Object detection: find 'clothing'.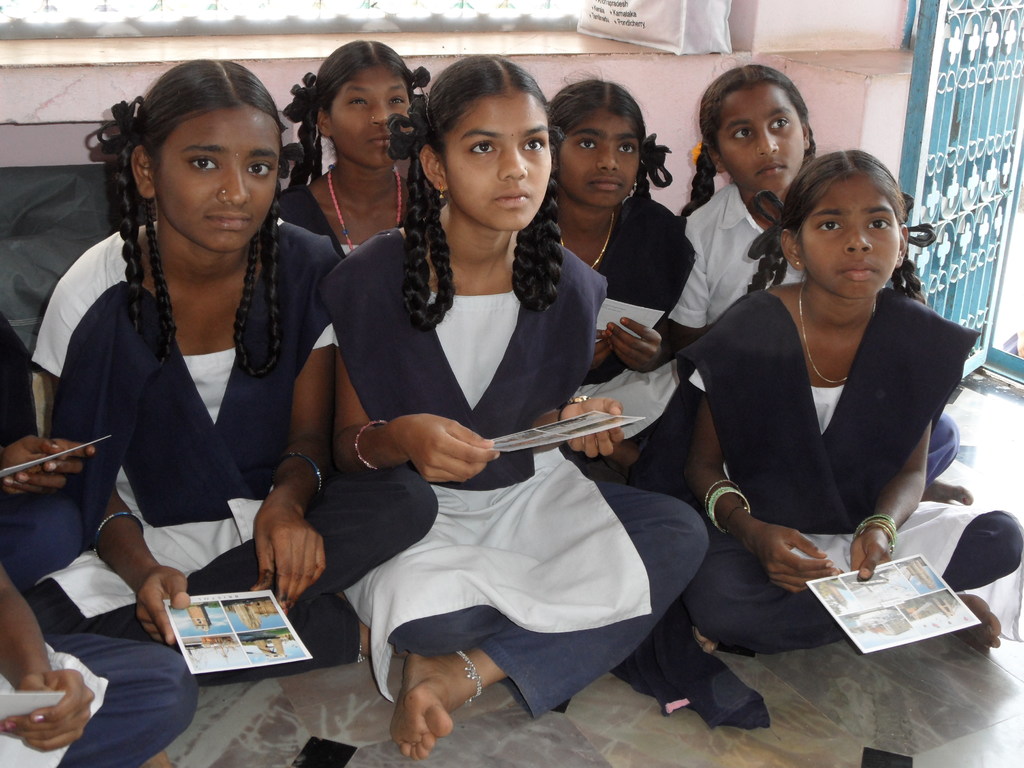
region(327, 212, 718, 710).
